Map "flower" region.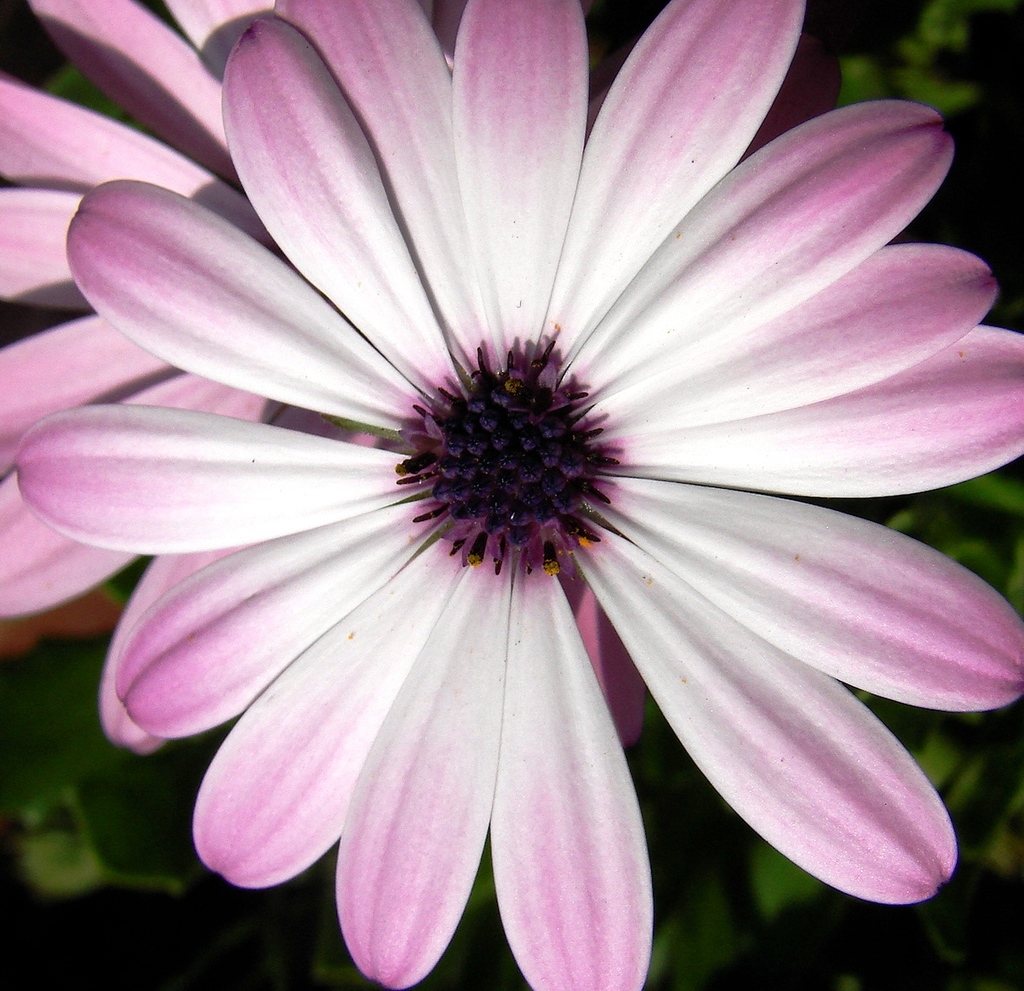
Mapped to 0:0:844:751.
